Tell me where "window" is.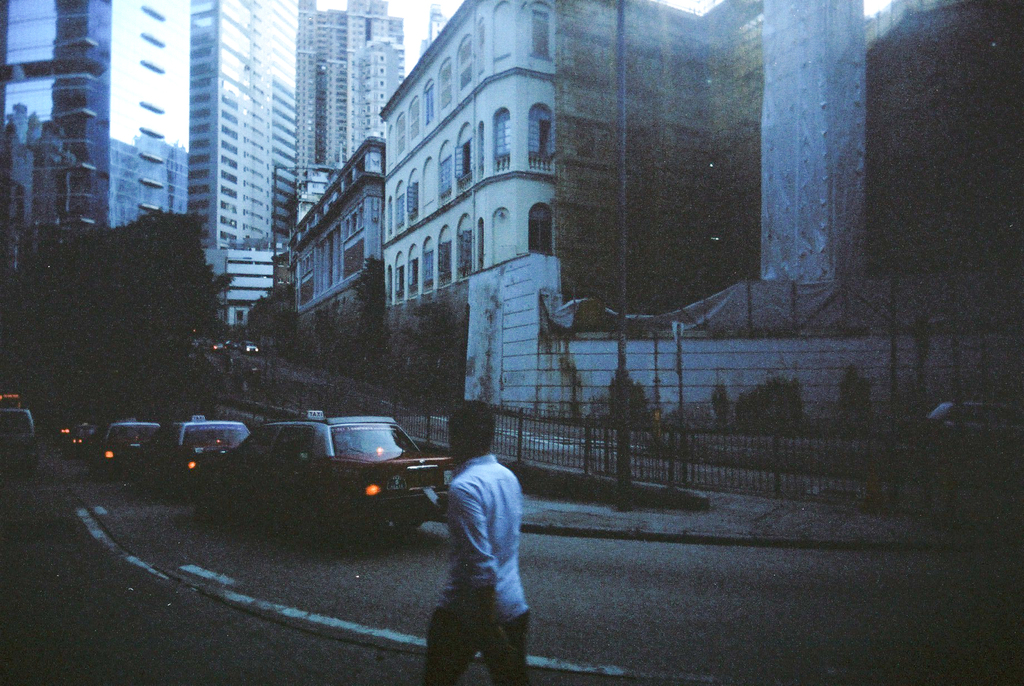
"window" is at <region>529, 207, 552, 254</region>.
